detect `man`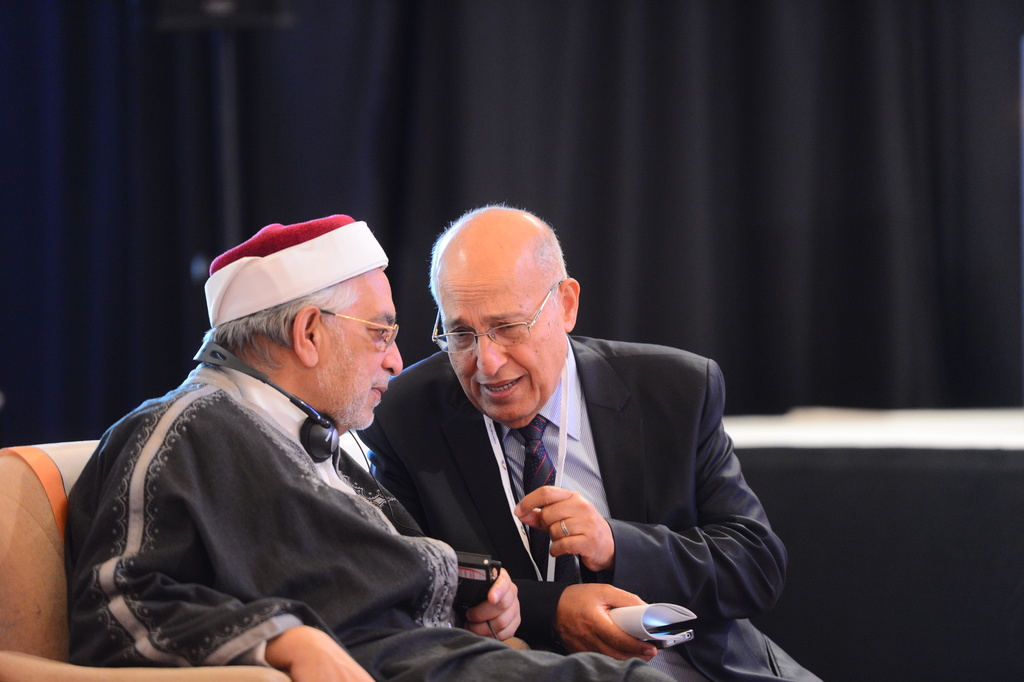
detection(342, 187, 830, 681)
